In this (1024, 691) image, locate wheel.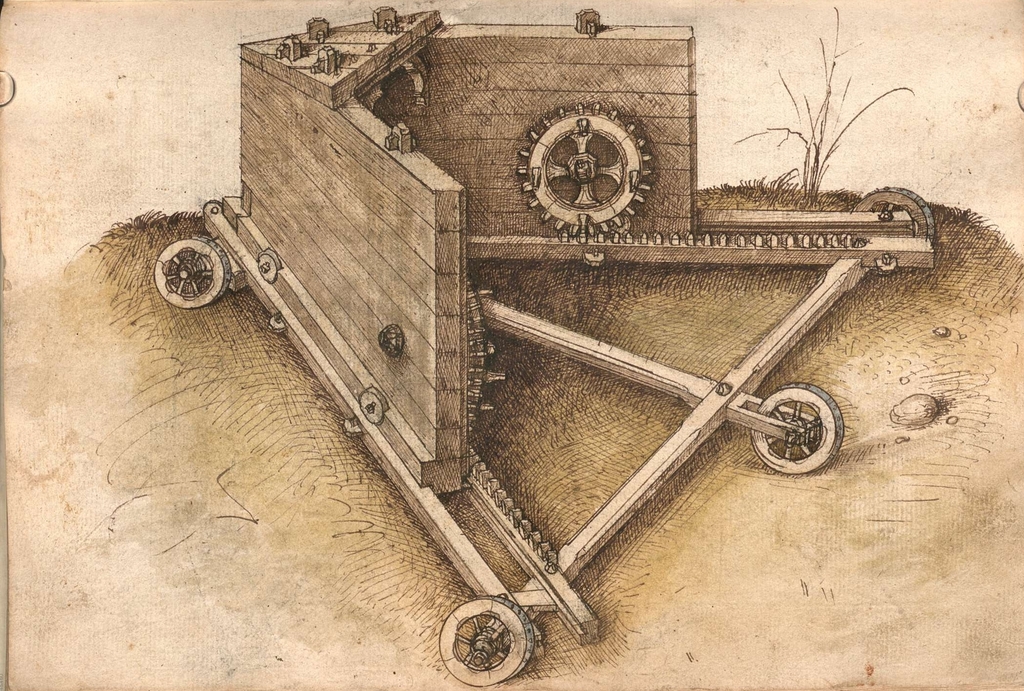
Bounding box: l=150, t=235, r=233, b=310.
